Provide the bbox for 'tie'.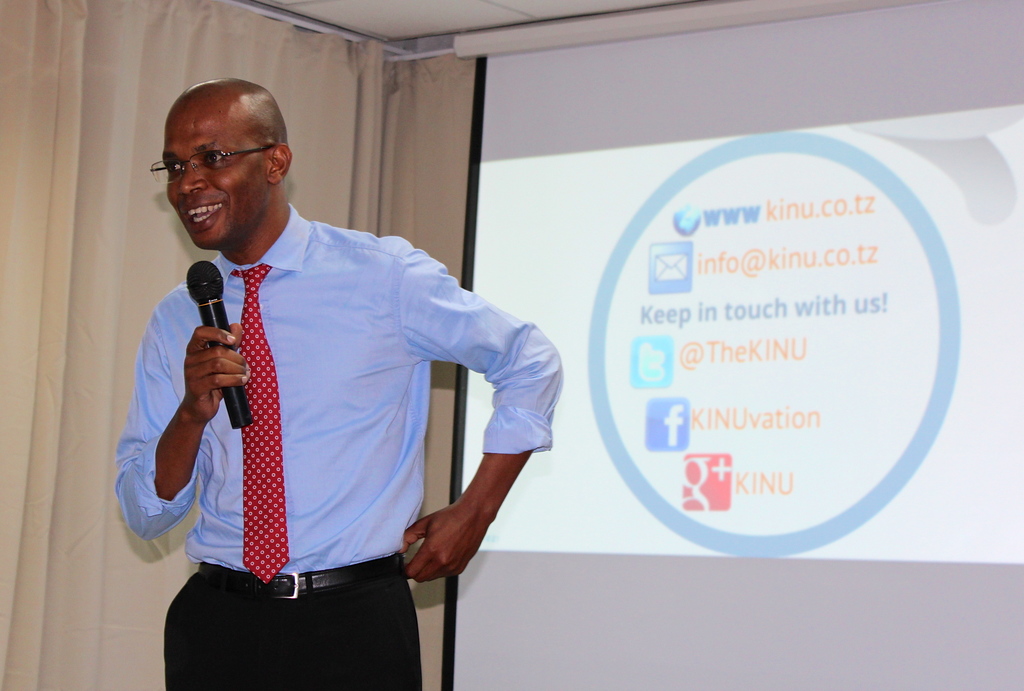
<region>230, 259, 288, 587</region>.
